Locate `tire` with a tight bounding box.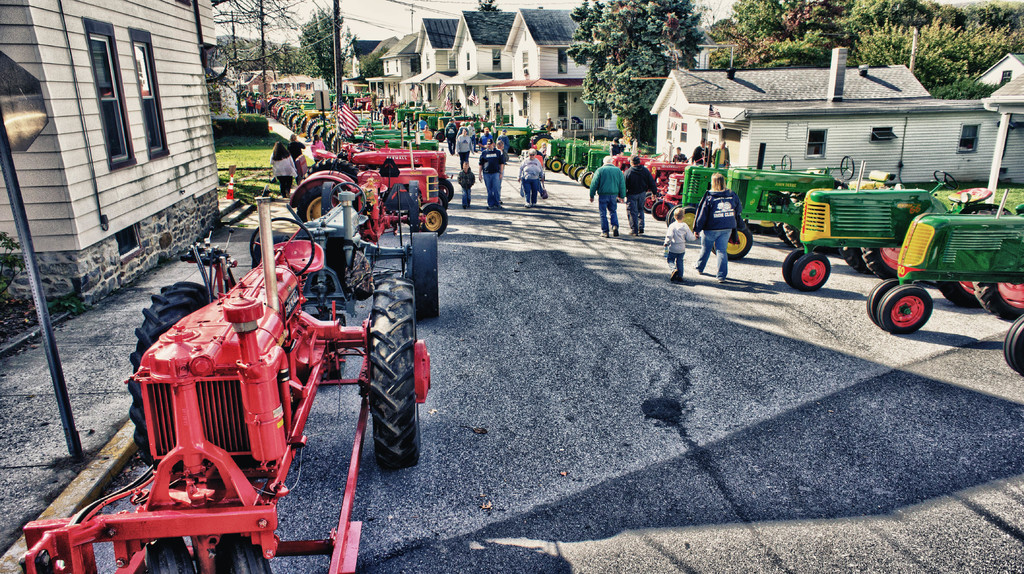
BBox(296, 183, 339, 223).
